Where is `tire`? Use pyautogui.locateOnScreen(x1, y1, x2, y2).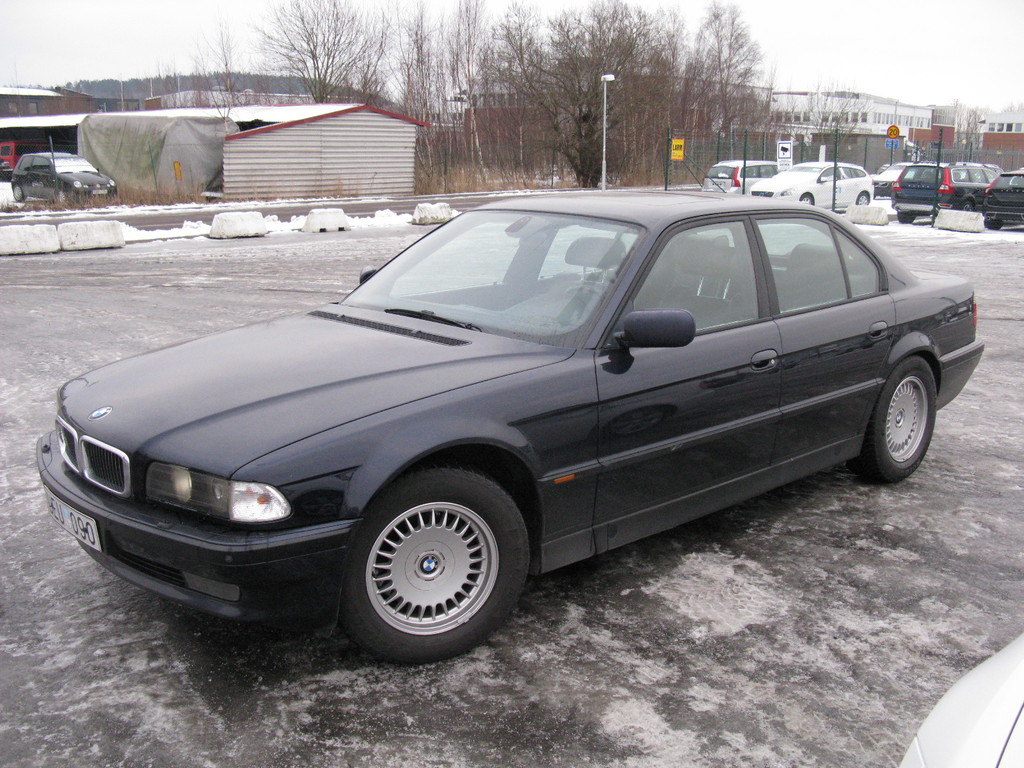
pyautogui.locateOnScreen(961, 201, 973, 210).
